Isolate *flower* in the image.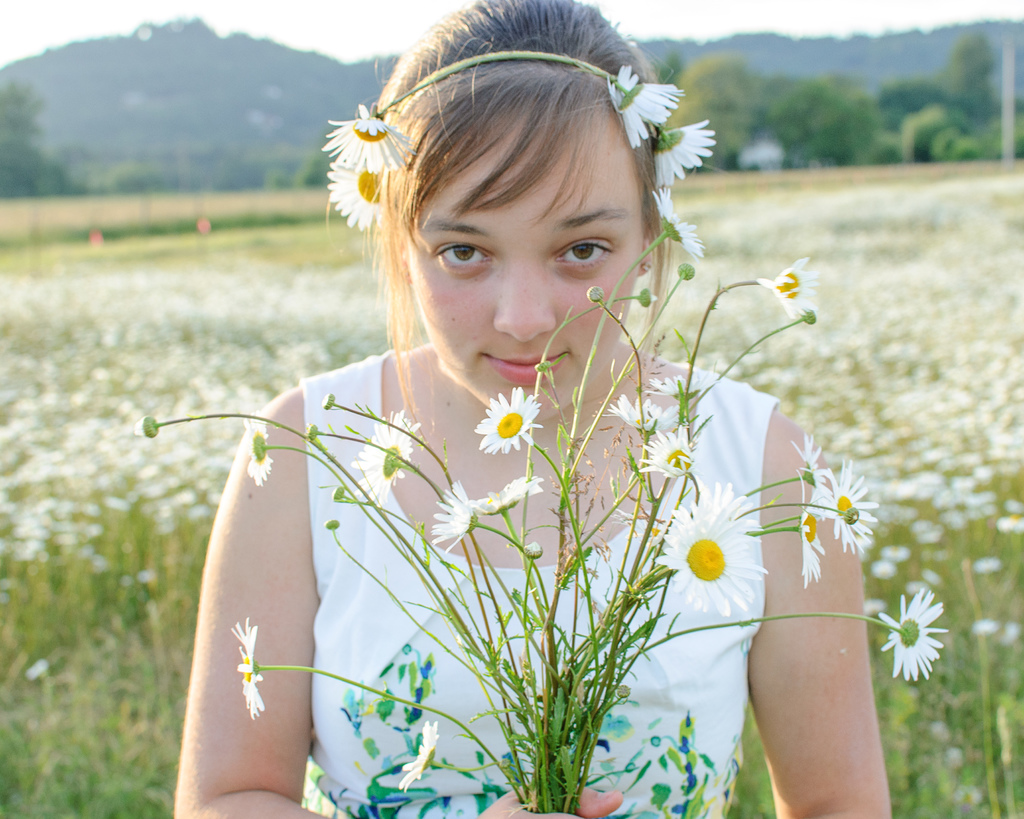
Isolated region: region(604, 58, 687, 150).
